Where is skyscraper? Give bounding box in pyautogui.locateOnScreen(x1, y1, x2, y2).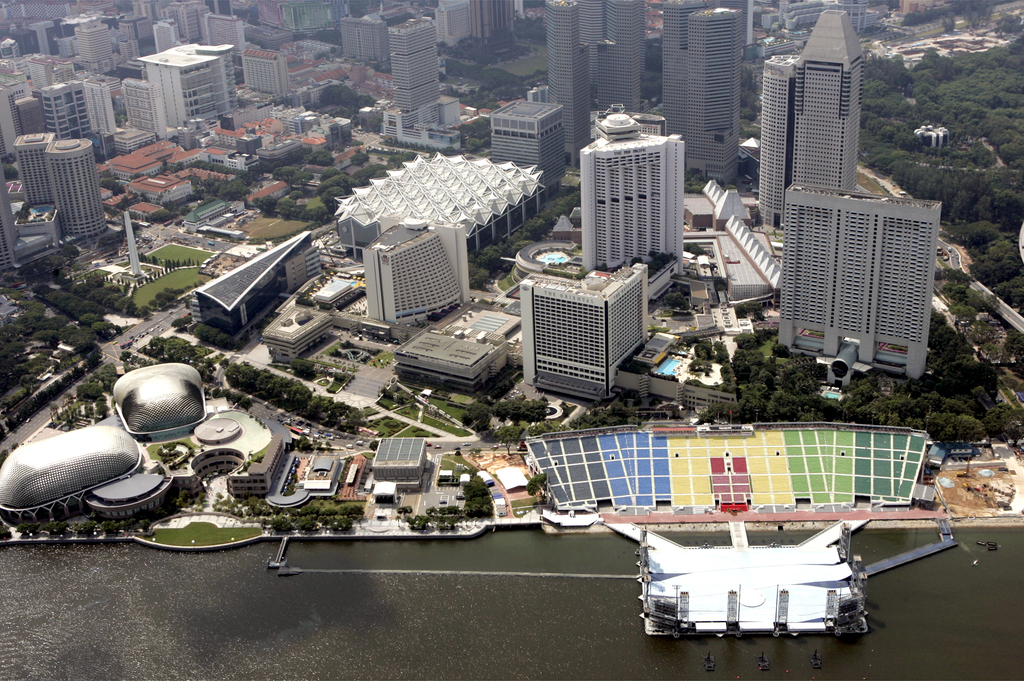
pyautogui.locateOnScreen(392, 16, 437, 108).
